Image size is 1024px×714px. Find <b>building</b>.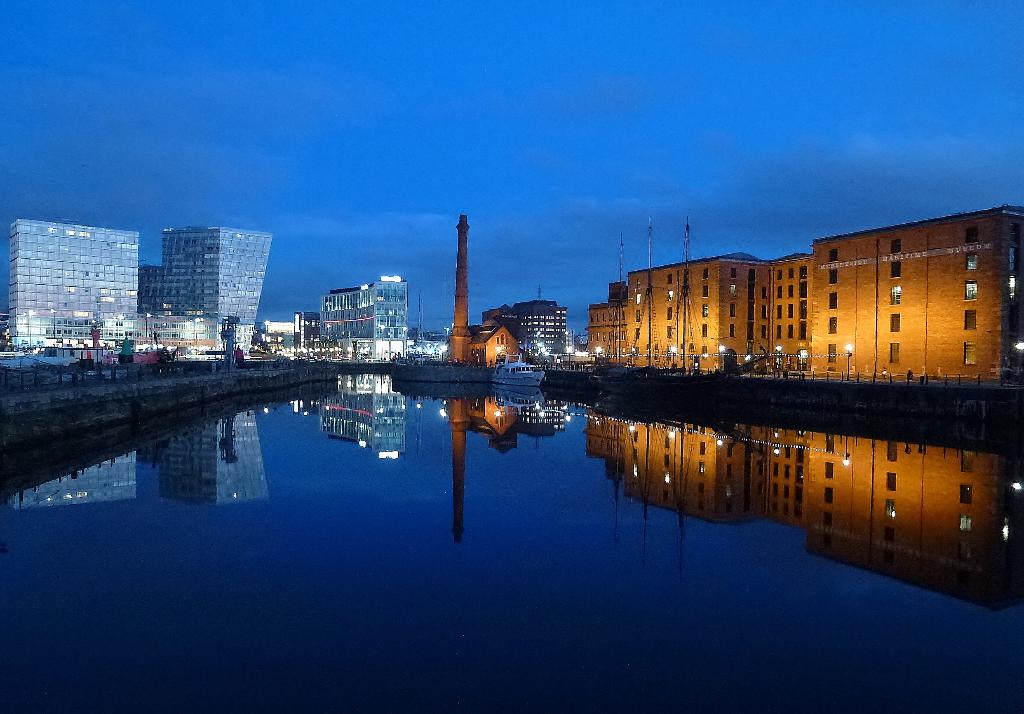
bbox=(504, 299, 568, 363).
